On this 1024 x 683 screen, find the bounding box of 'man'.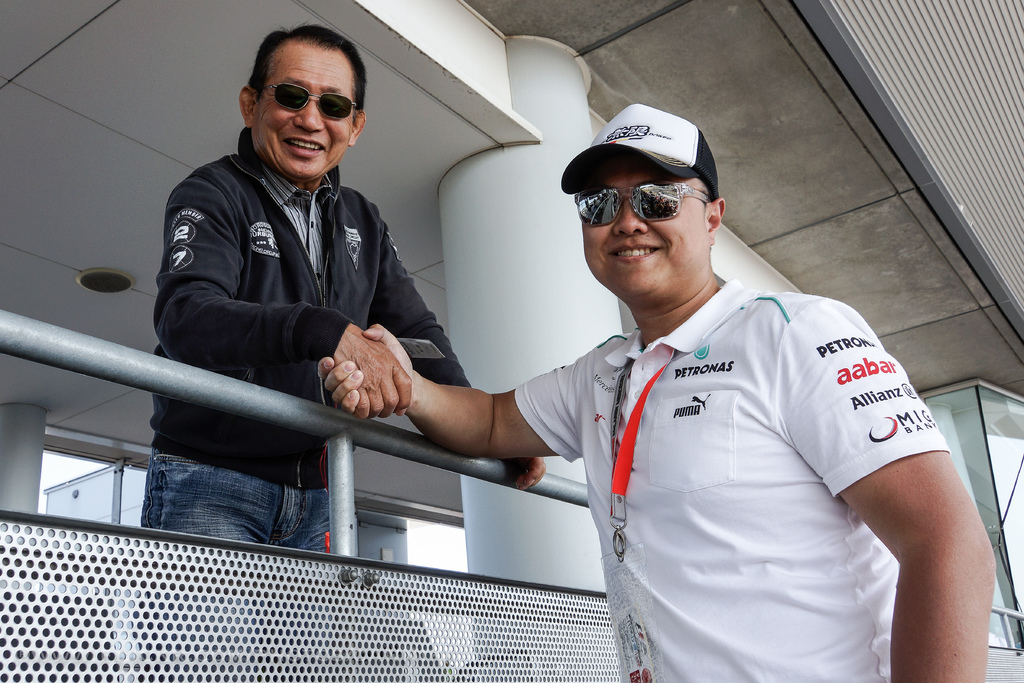
Bounding box: Rect(139, 28, 547, 682).
